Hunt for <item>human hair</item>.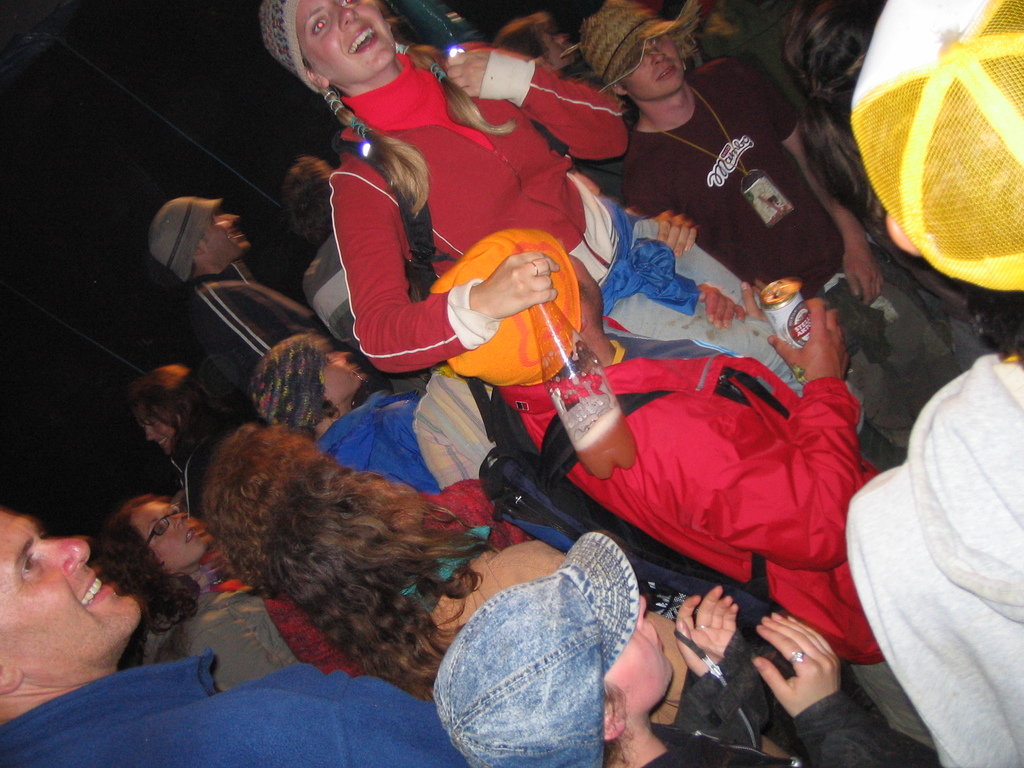
Hunted down at crop(960, 282, 1023, 367).
